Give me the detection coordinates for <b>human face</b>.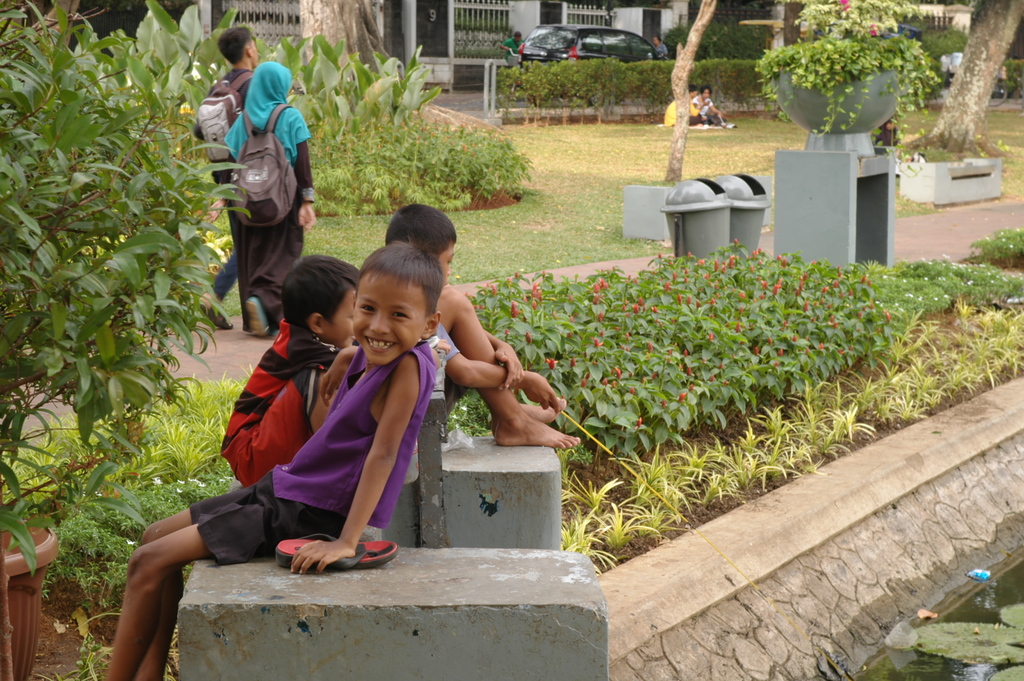
<bbox>356, 276, 431, 370</bbox>.
